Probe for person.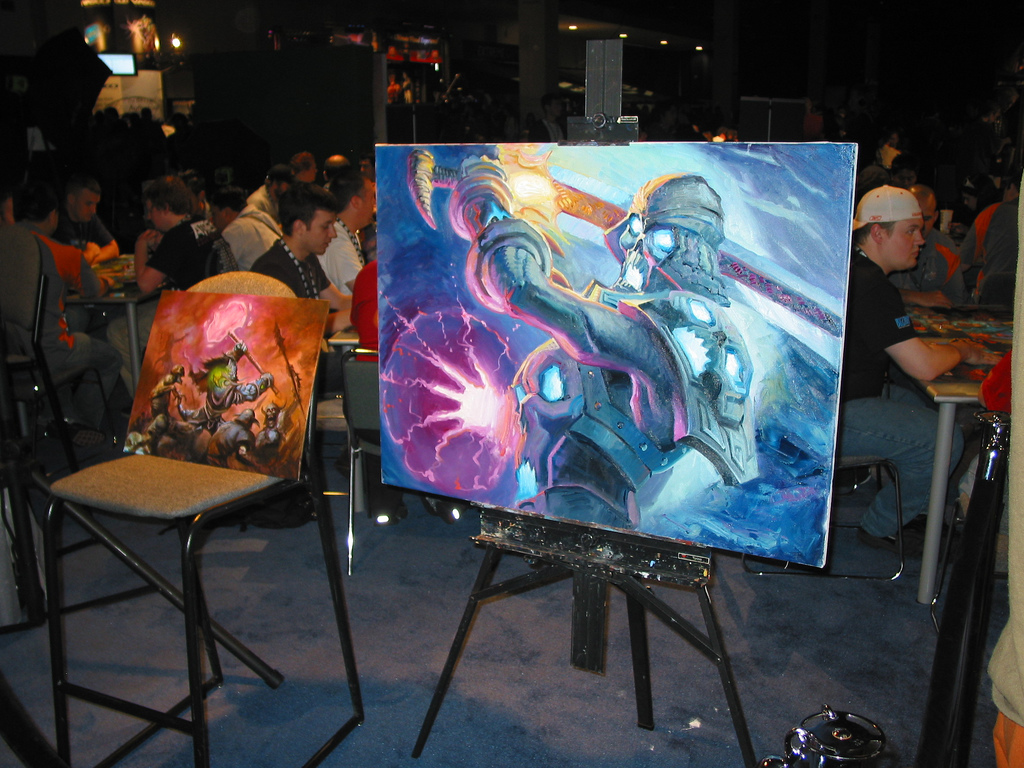
Probe result: left=674, top=92, right=745, bottom=146.
